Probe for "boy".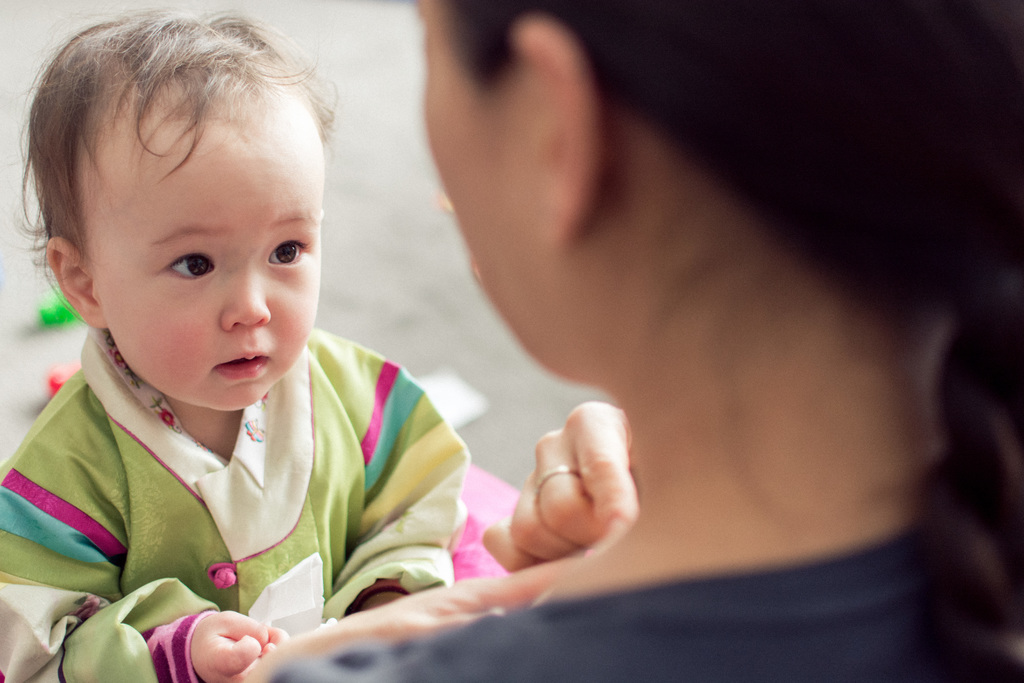
Probe result: {"left": 0, "top": 0, "right": 485, "bottom": 643}.
